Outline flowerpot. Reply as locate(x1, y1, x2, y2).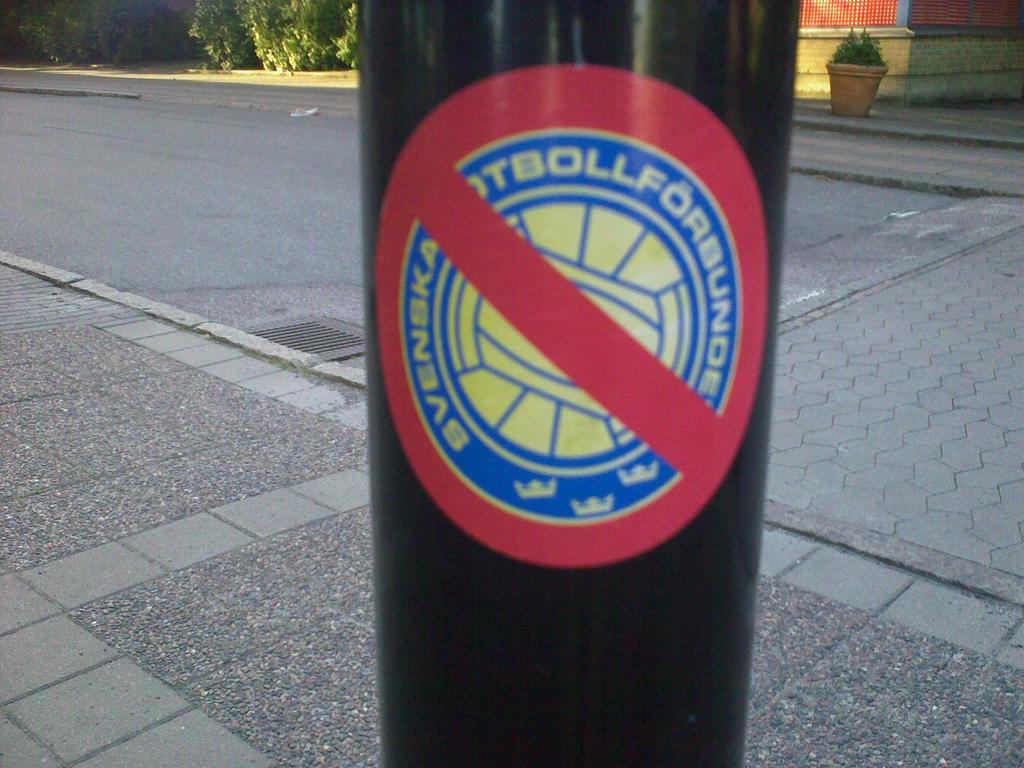
locate(824, 59, 887, 118).
